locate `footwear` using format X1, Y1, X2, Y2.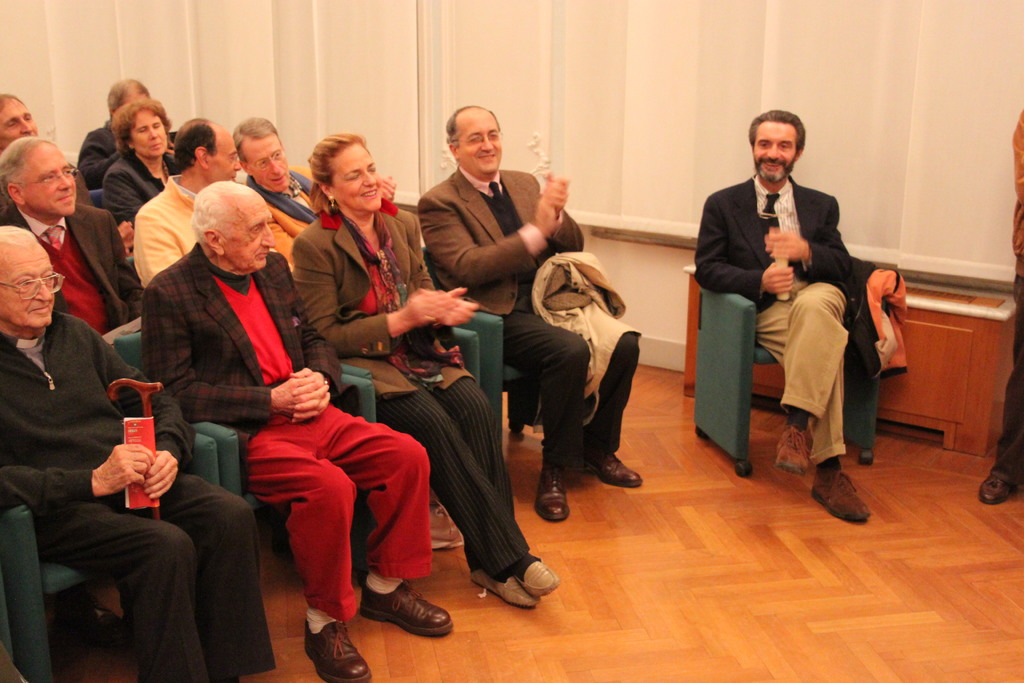
808, 465, 874, 526.
